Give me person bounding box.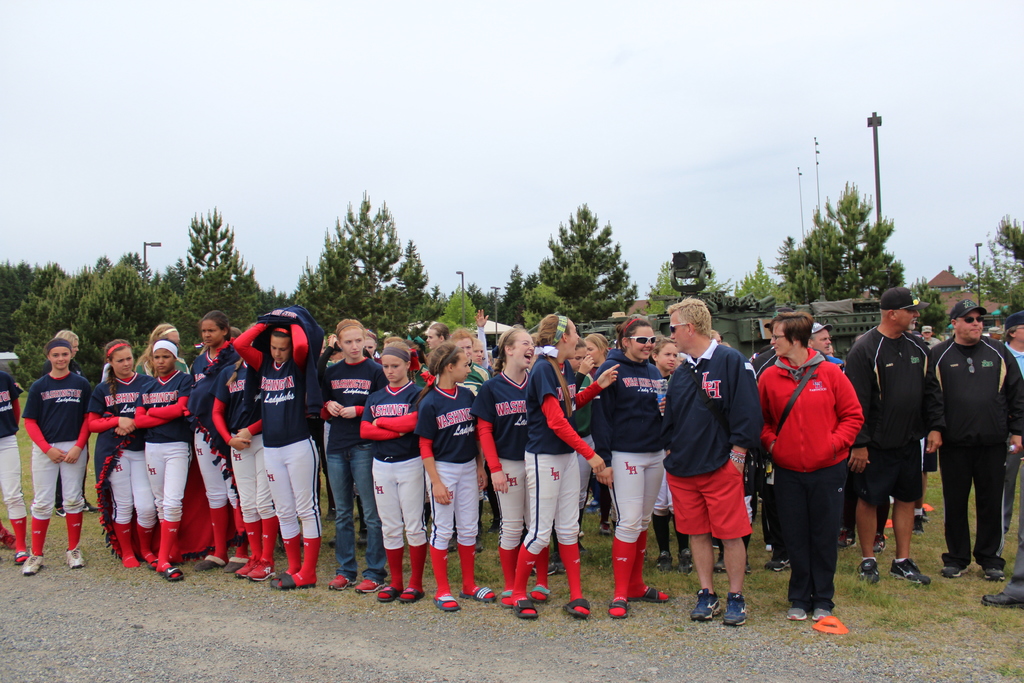
<region>772, 317, 874, 617</region>.
